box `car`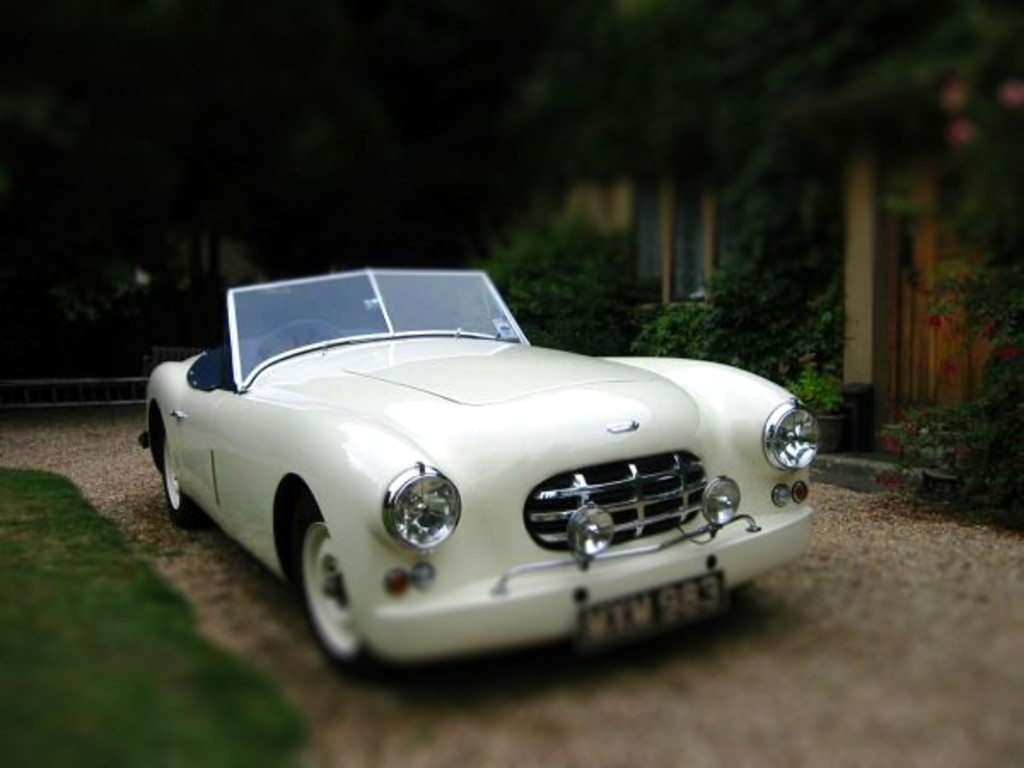
{"x1": 140, "y1": 265, "x2": 821, "y2": 683}
